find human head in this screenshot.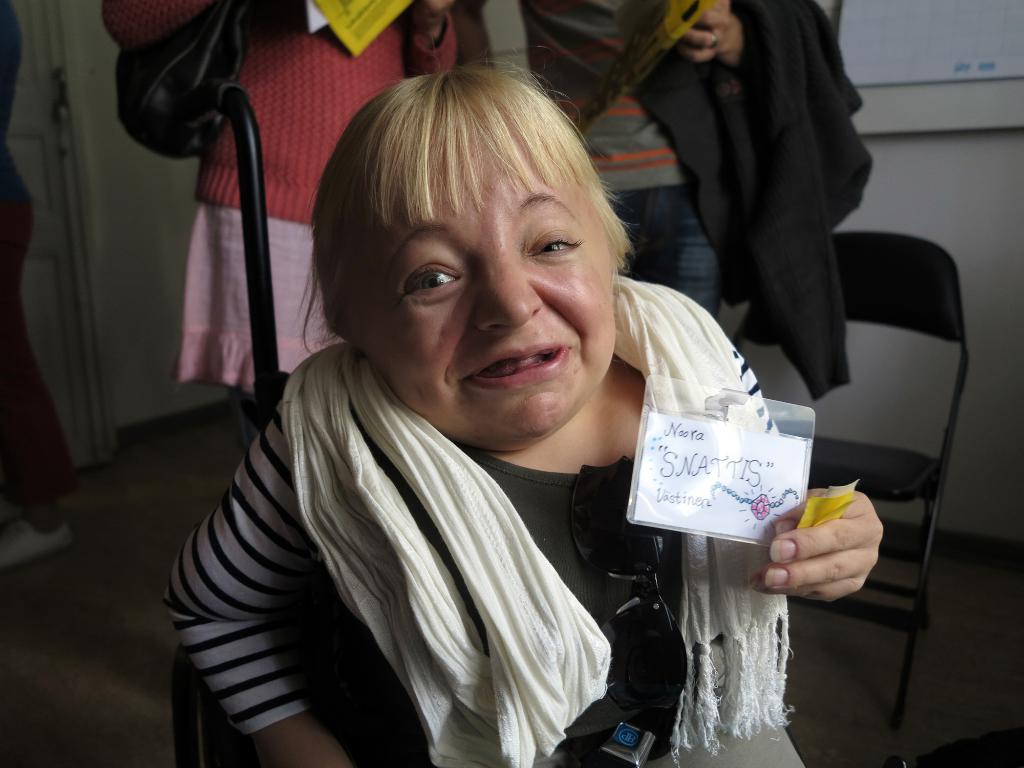
The bounding box for human head is Rect(312, 56, 650, 391).
